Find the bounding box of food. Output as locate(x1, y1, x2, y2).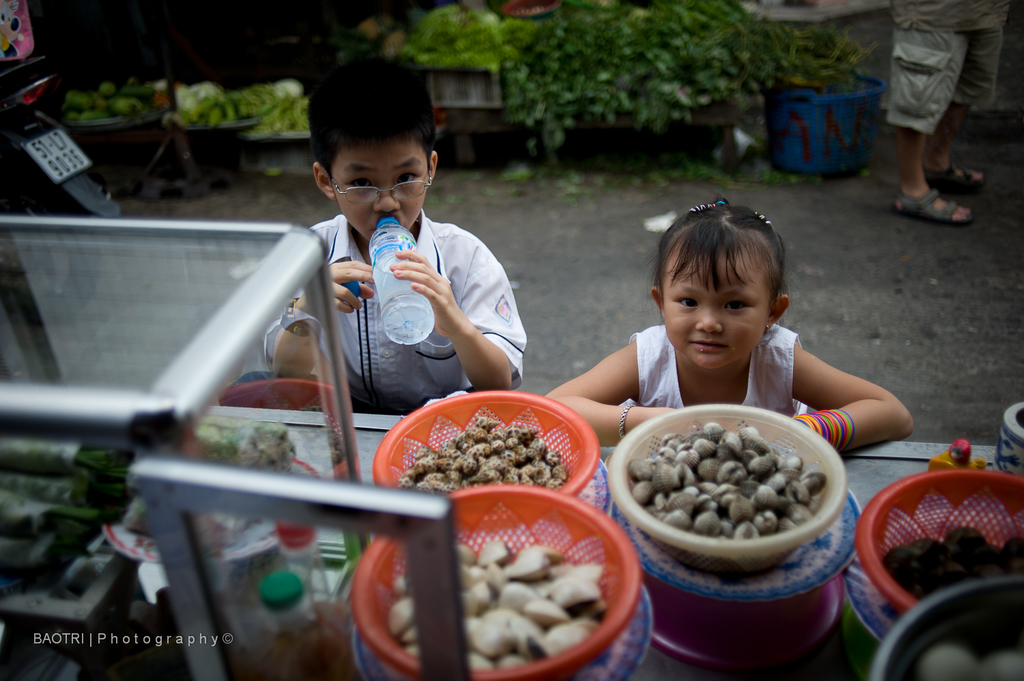
locate(623, 418, 831, 548).
